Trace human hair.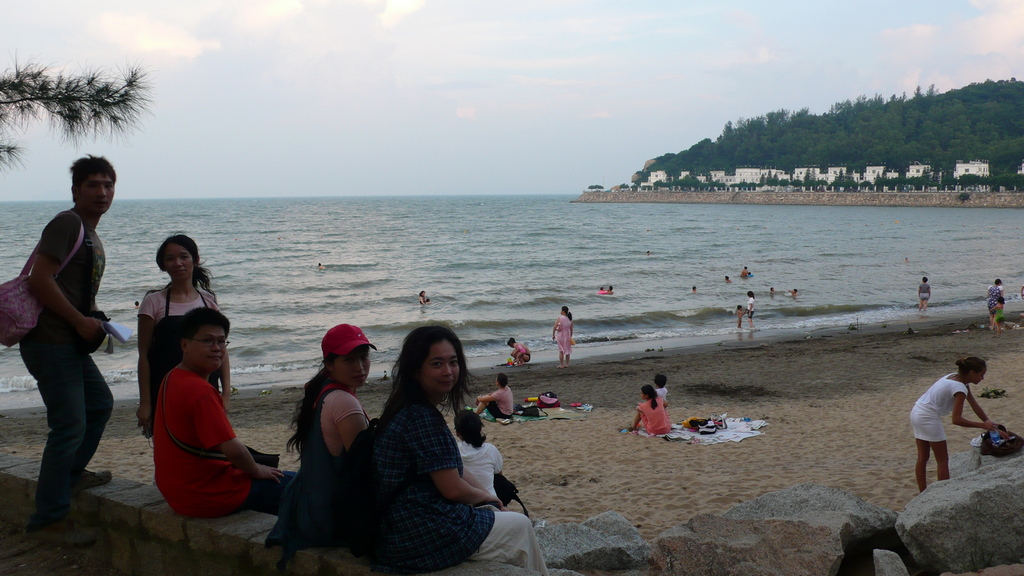
Traced to (x1=726, y1=275, x2=728, y2=277).
